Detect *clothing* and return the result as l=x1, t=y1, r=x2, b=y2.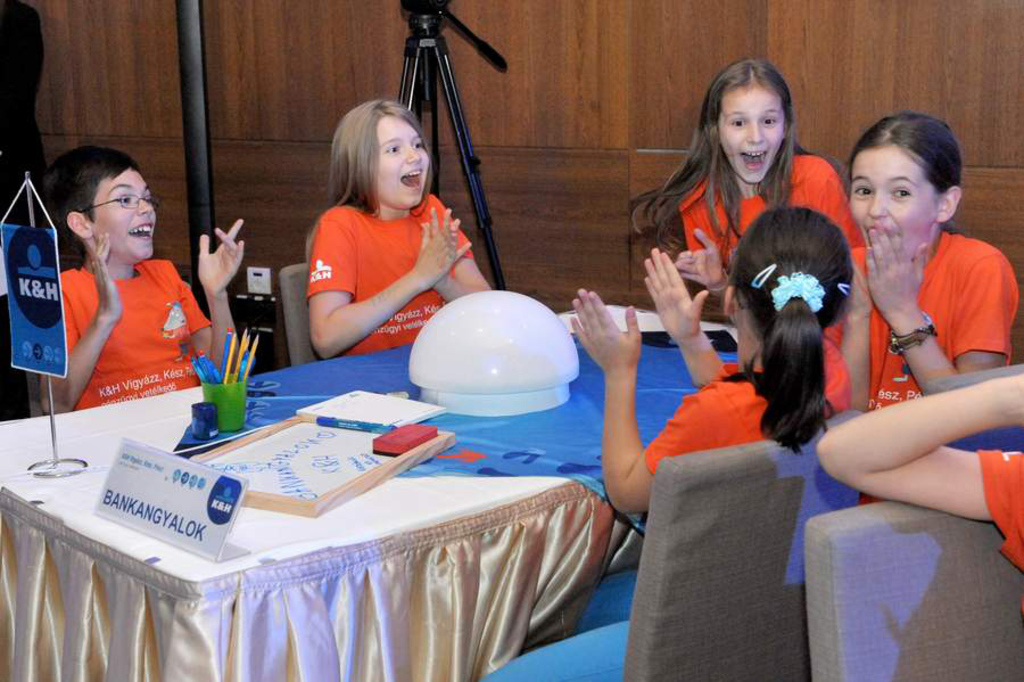
l=309, t=189, r=484, b=352.
